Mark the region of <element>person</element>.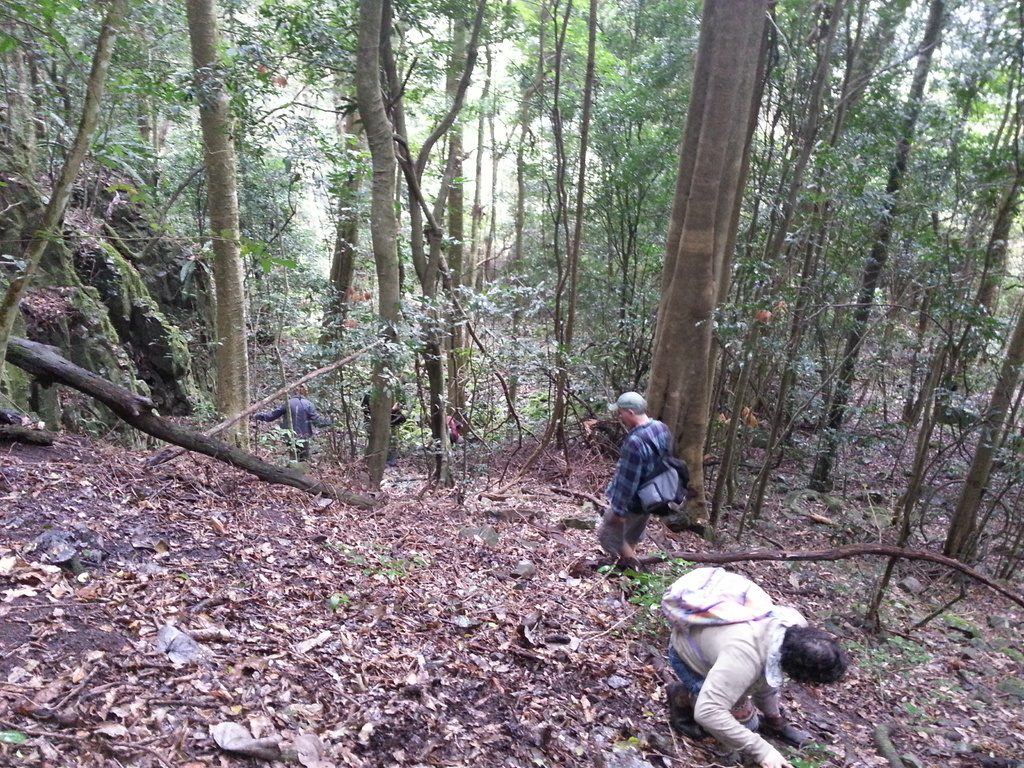
Region: [left=599, top=392, right=673, bottom=556].
